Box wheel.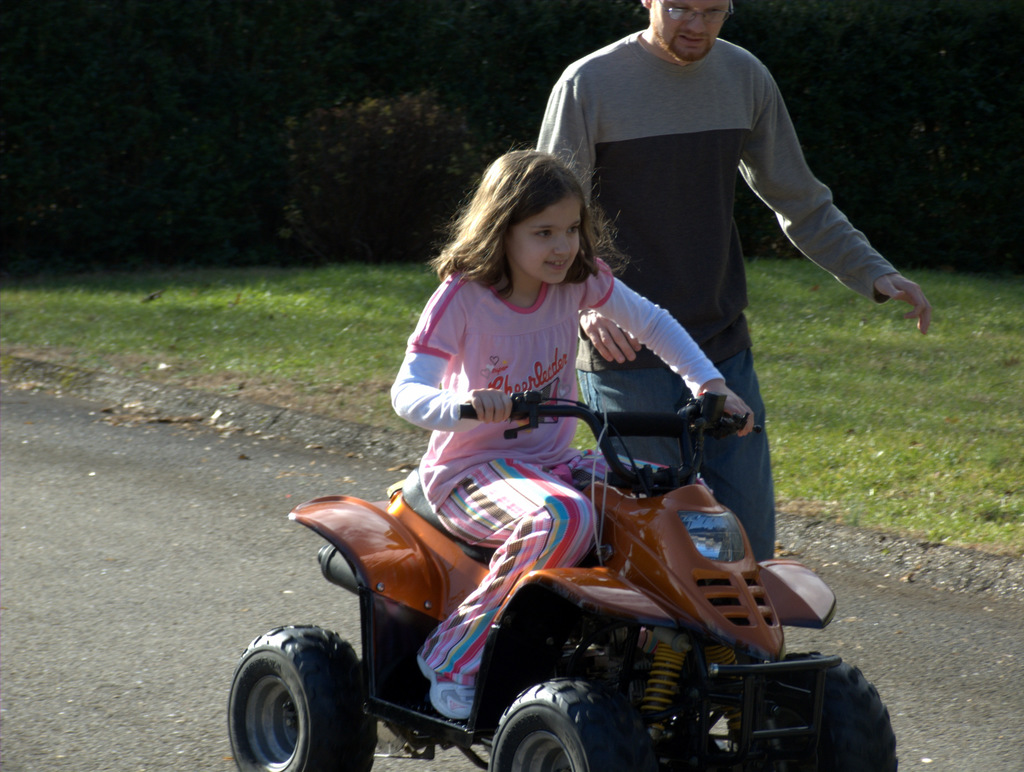
box(227, 647, 337, 769).
